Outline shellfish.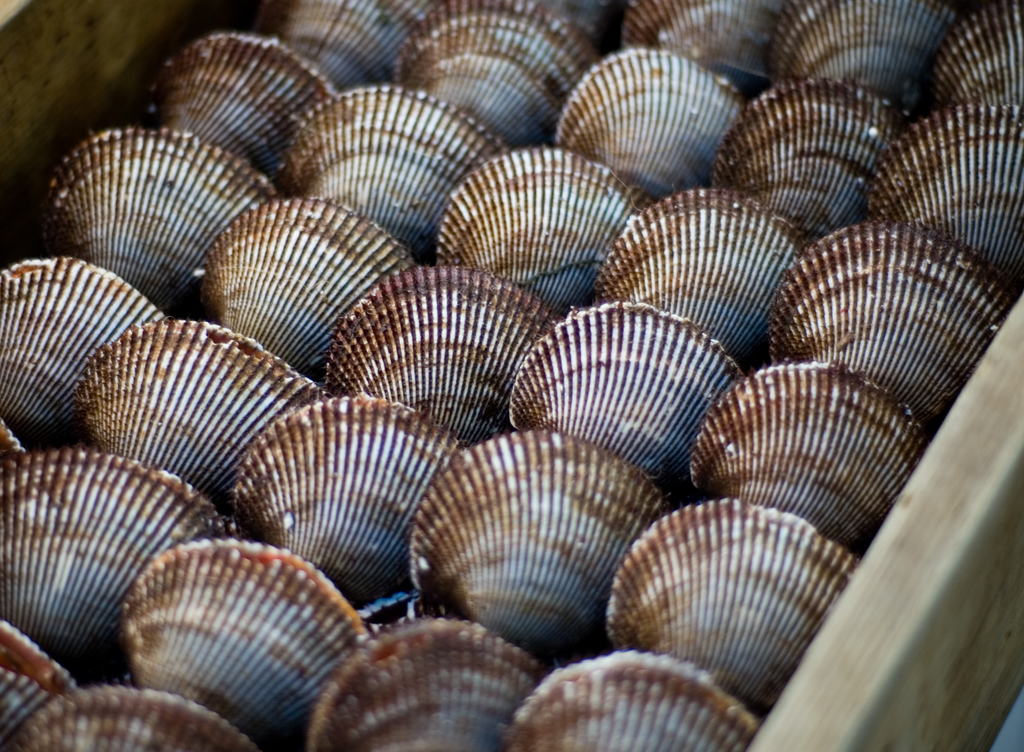
Outline: [145, 28, 337, 178].
